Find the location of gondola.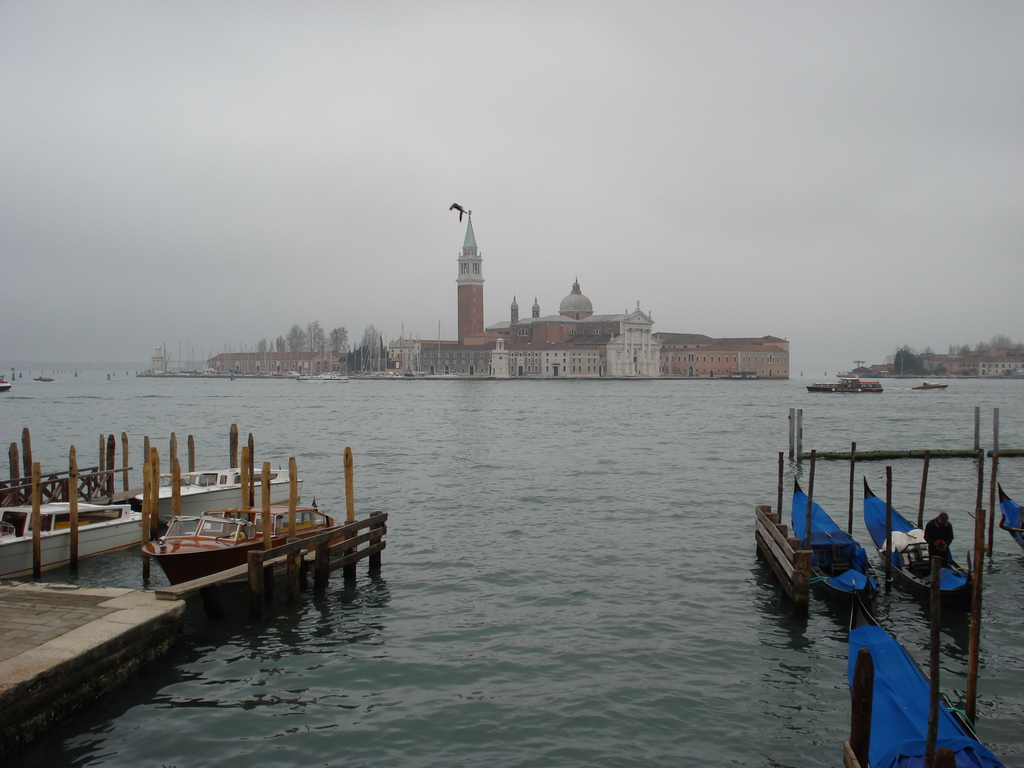
Location: [x1=847, y1=577, x2=1004, y2=767].
